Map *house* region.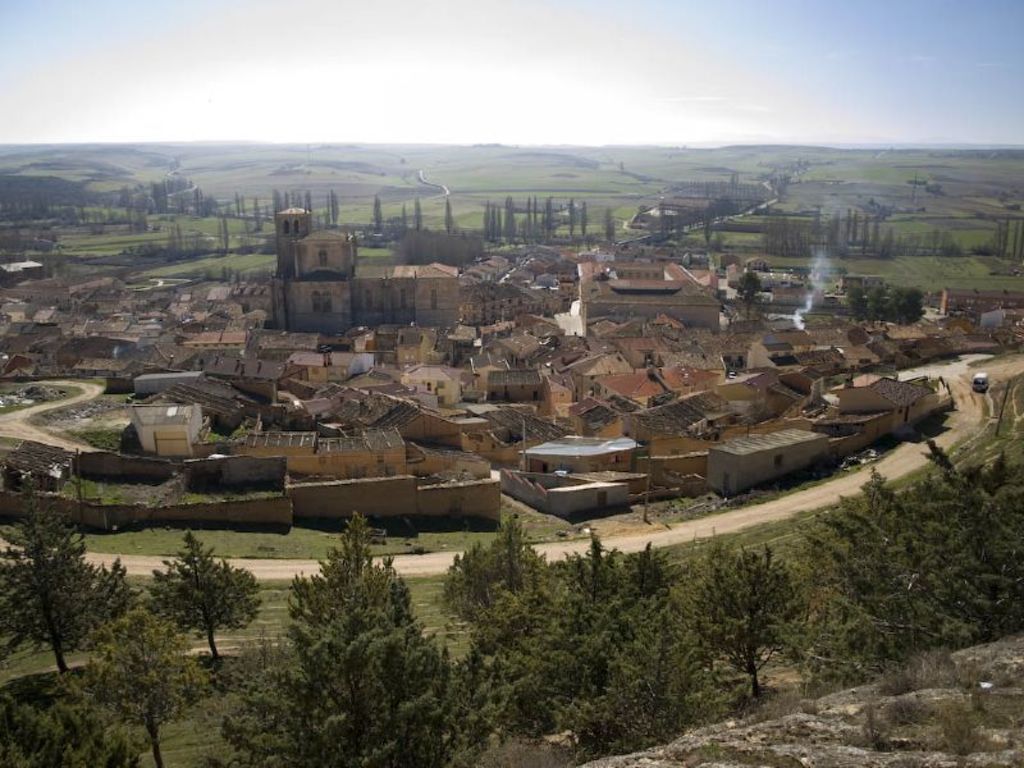
Mapped to <box>516,431,630,480</box>.
